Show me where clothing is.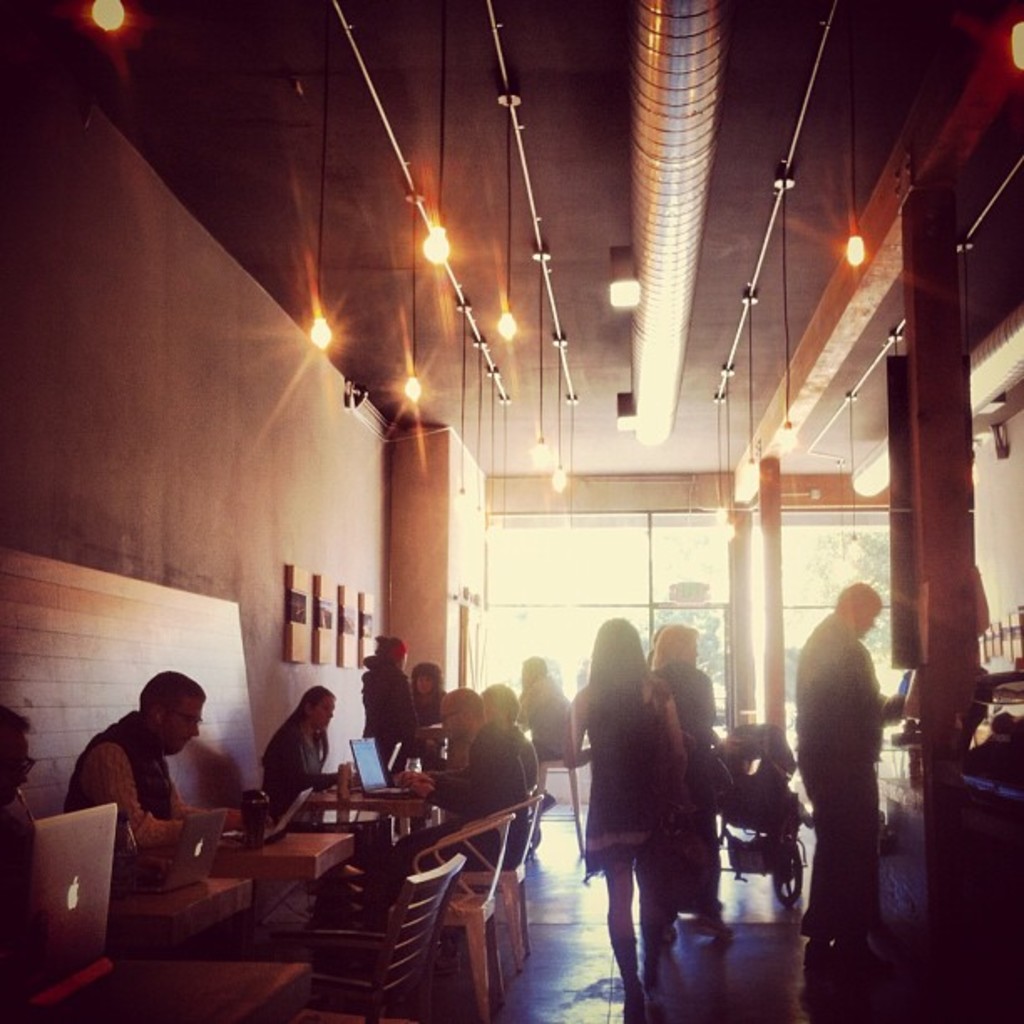
clothing is at box(405, 713, 539, 899).
